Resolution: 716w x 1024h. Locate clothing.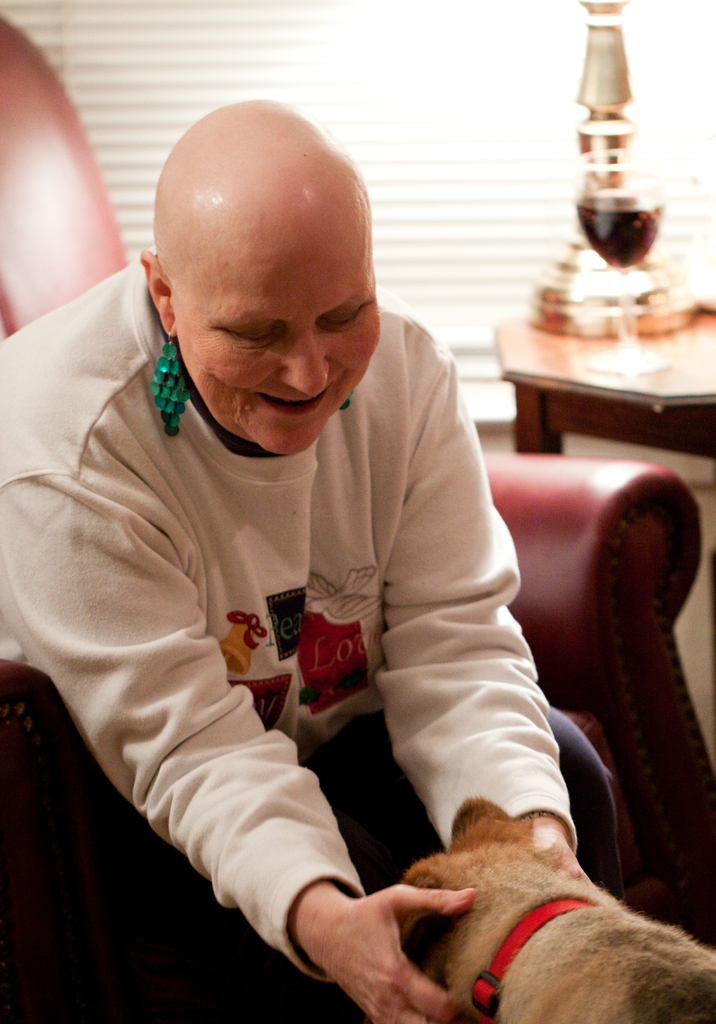
<region>21, 218, 628, 991</region>.
